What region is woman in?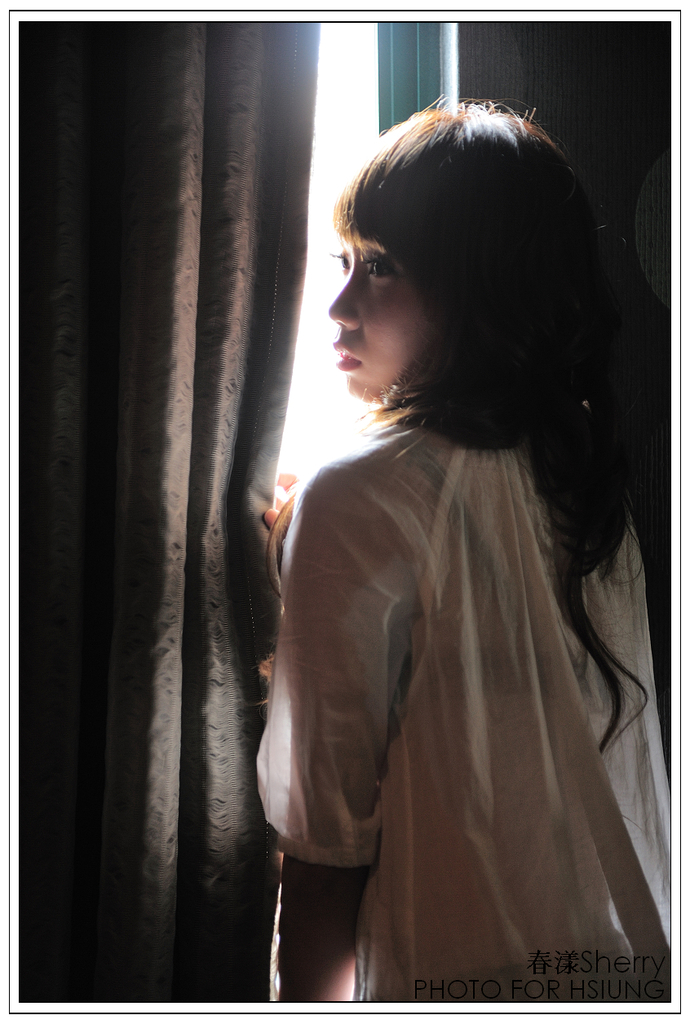
217,99,664,978.
